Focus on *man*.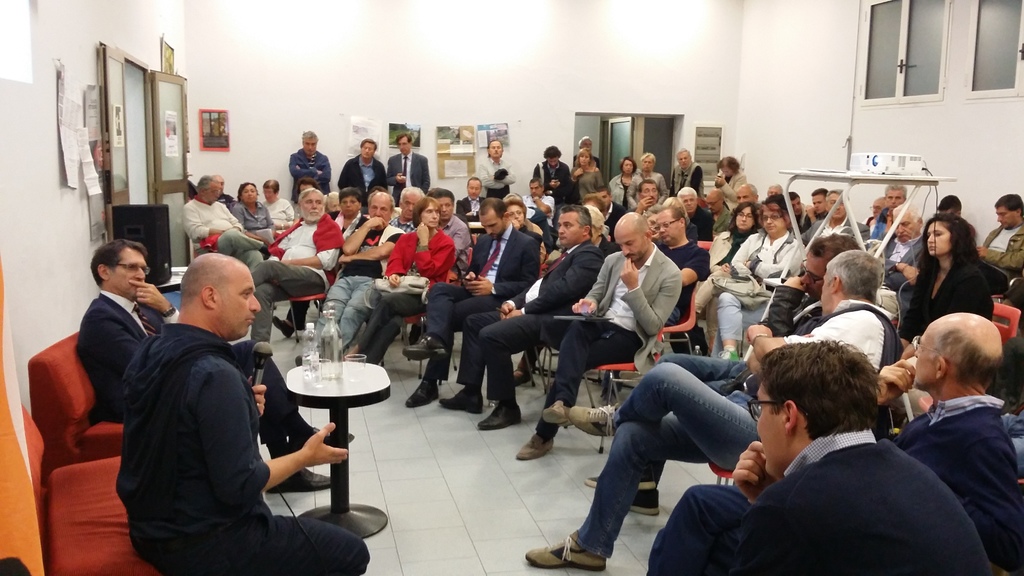
Focused at {"left": 443, "top": 210, "right": 602, "bottom": 429}.
